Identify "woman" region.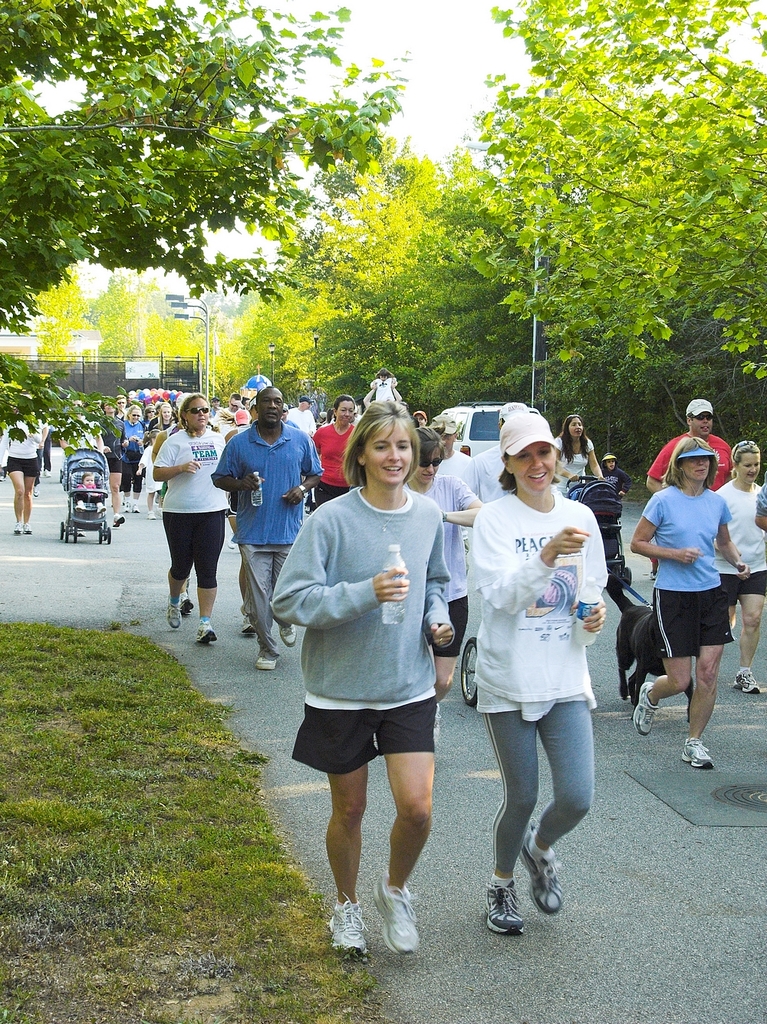
Region: (left=378, top=425, right=485, bottom=754).
